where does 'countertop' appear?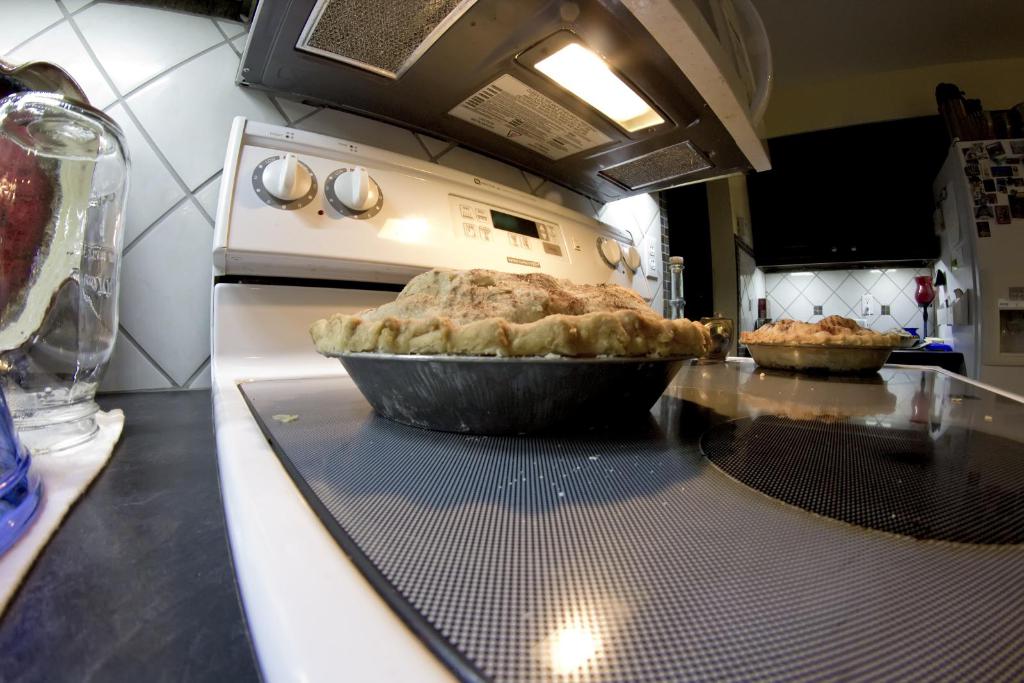
Appears at box=[0, 386, 268, 682].
